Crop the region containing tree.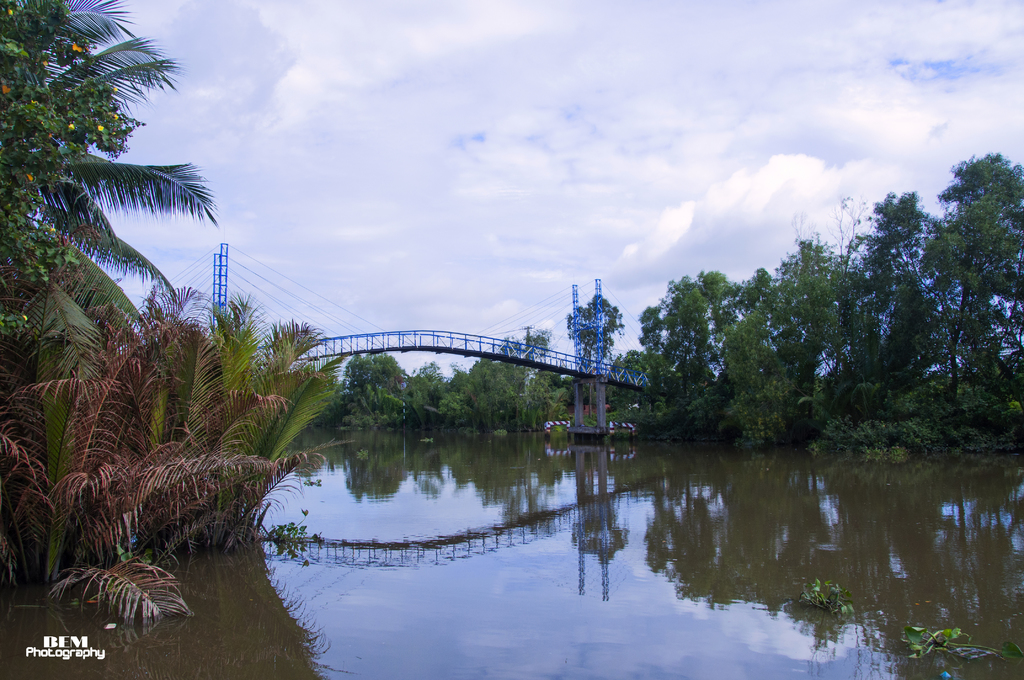
Crop region: {"x1": 925, "y1": 155, "x2": 1023, "y2": 407}.
